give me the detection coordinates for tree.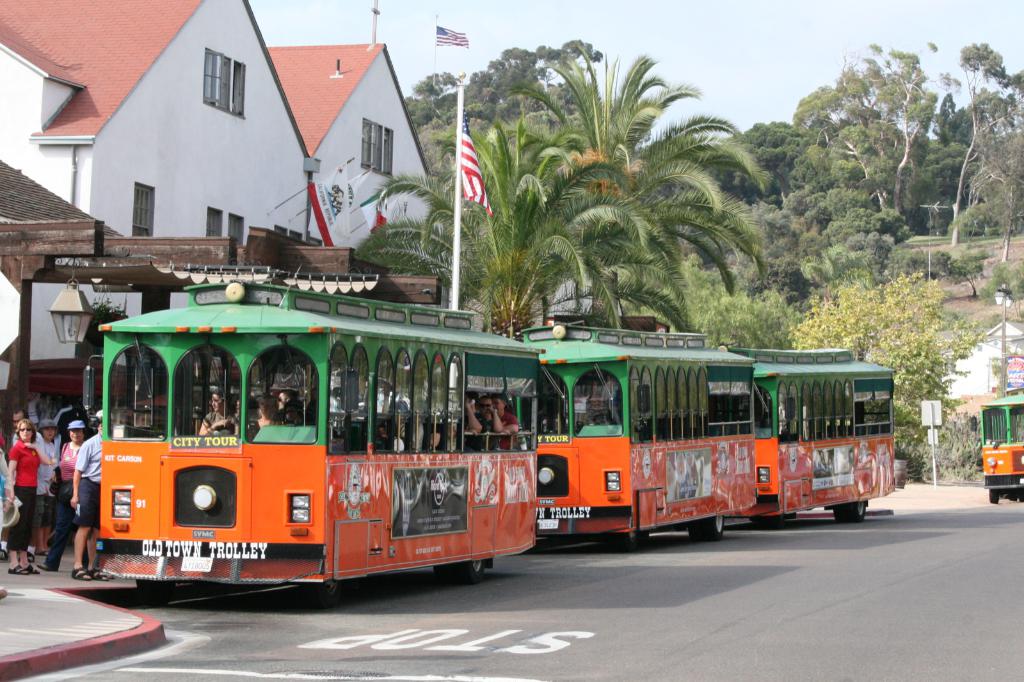
<region>783, 268, 984, 484</region>.
